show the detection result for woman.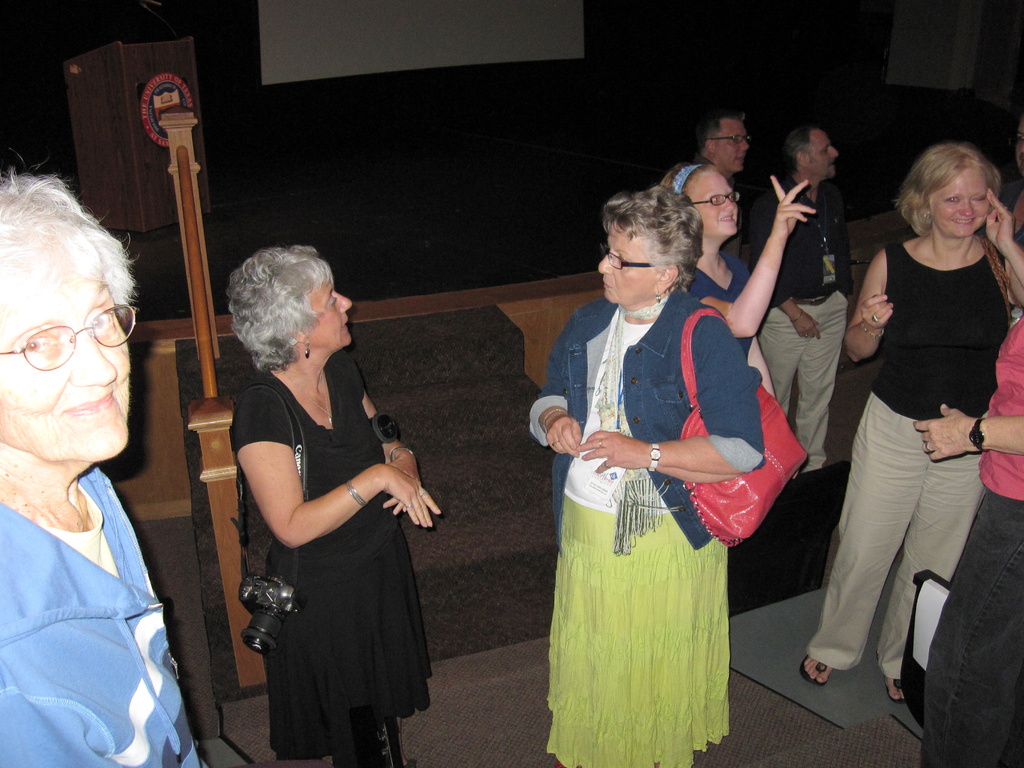
529, 186, 772, 767.
